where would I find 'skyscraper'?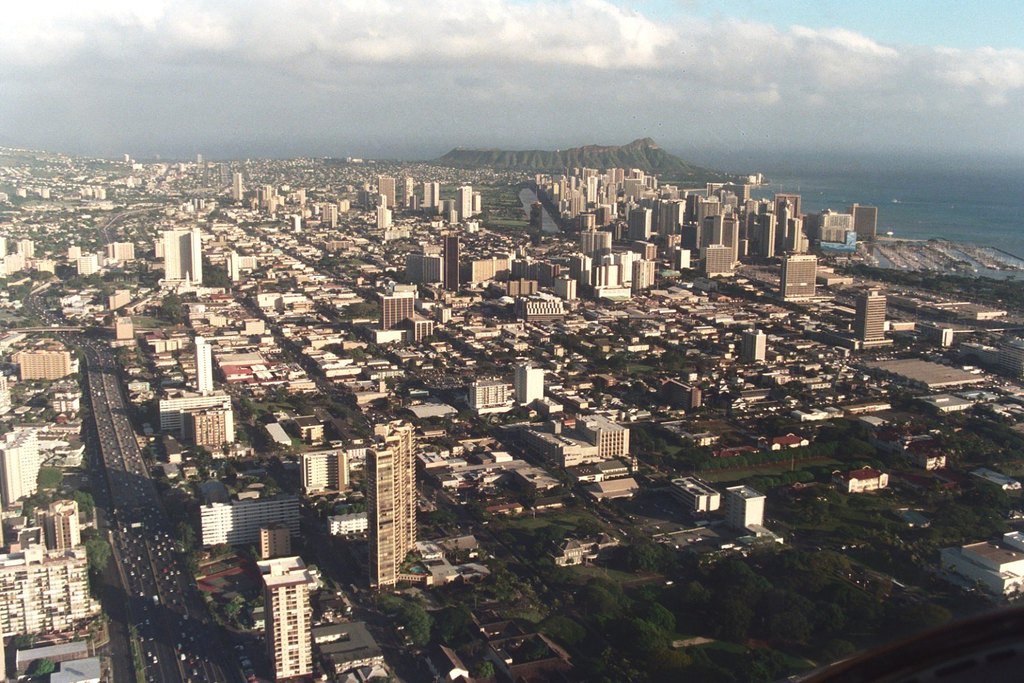
At {"left": 373, "top": 168, "right": 393, "bottom": 209}.
